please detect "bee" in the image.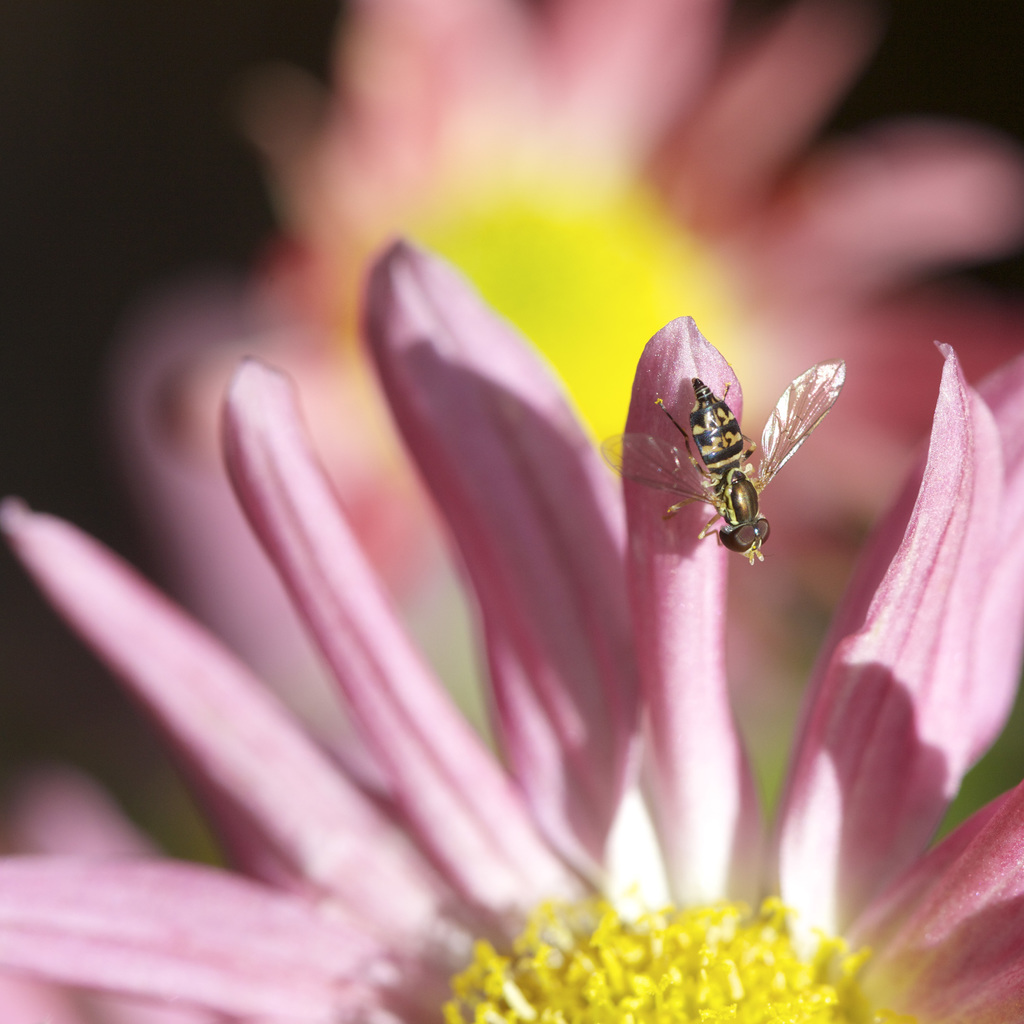
rect(596, 329, 857, 587).
